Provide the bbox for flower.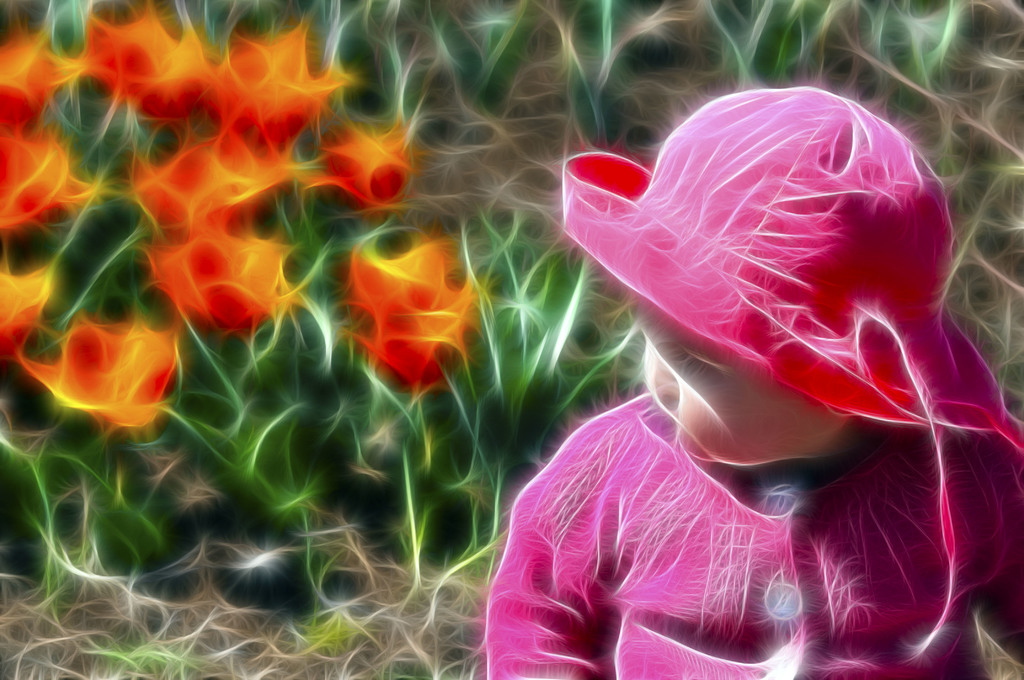
pyautogui.locateOnScreen(297, 126, 412, 209).
